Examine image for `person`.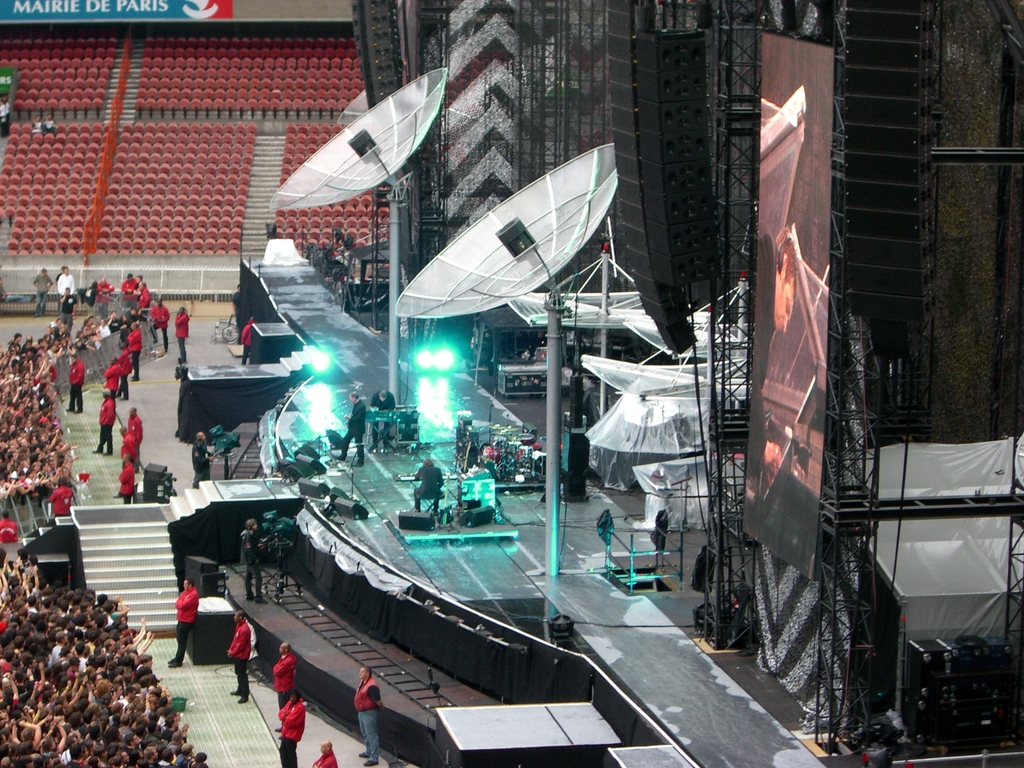
Examination result: x1=369, y1=388, x2=397, y2=454.
